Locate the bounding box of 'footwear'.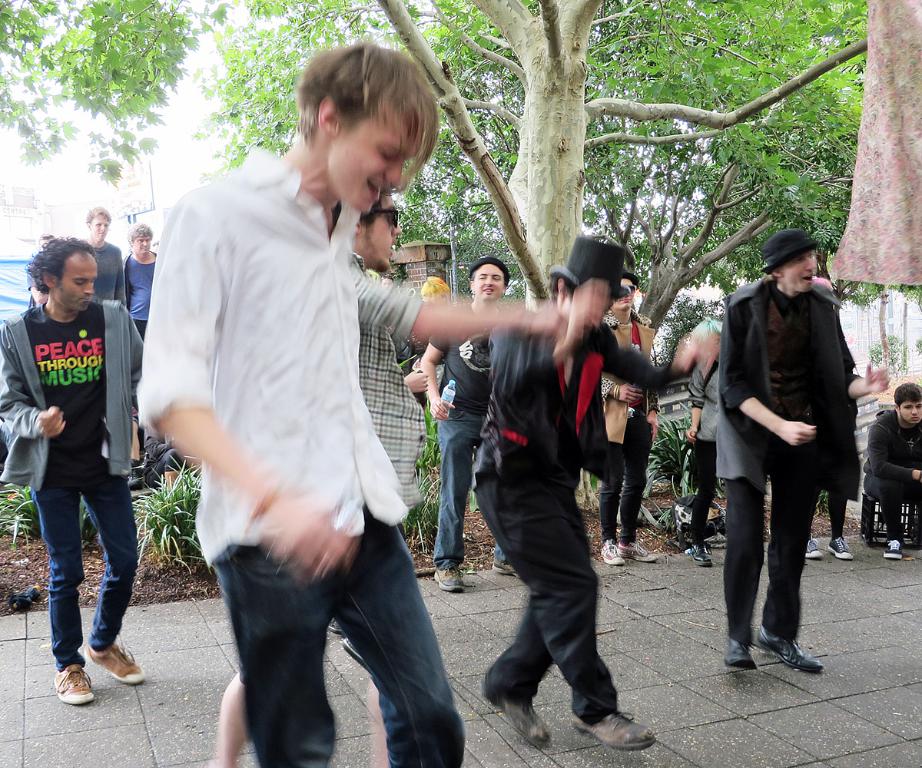
Bounding box: (51,664,96,706).
